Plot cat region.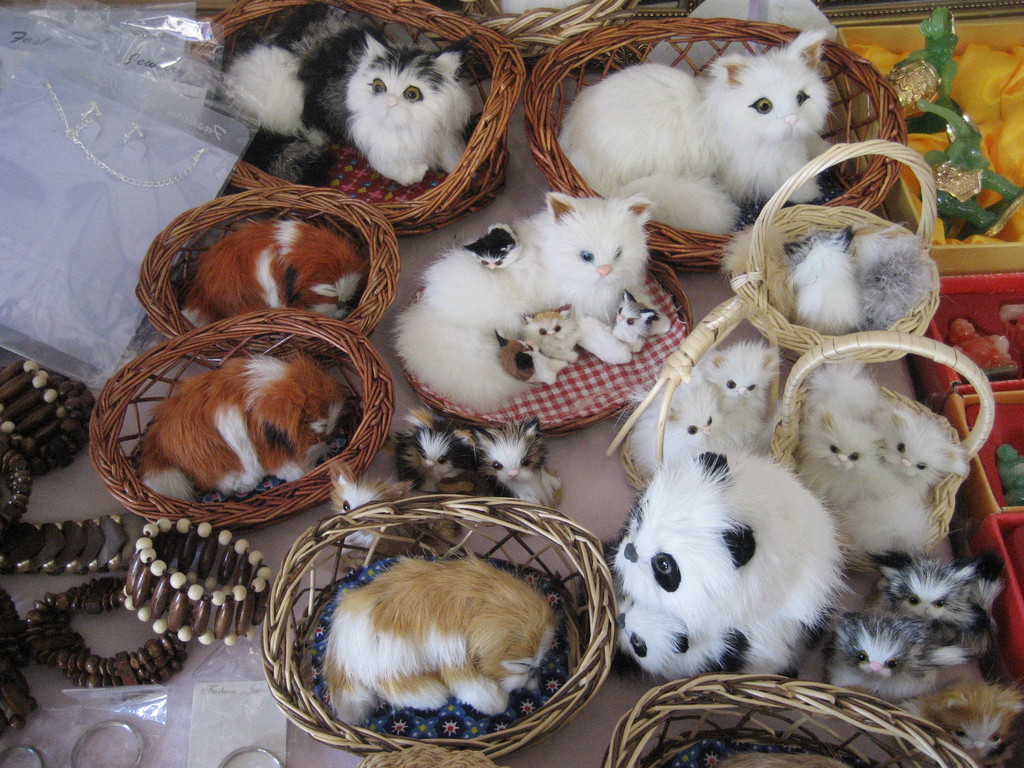
Plotted at (490,325,561,380).
